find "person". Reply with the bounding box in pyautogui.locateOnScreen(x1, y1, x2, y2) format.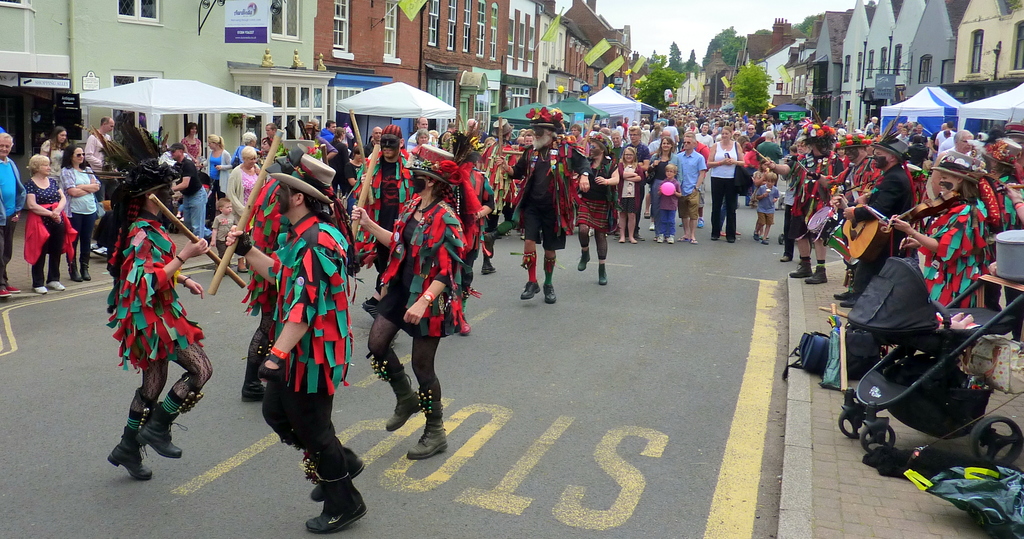
pyautogui.locateOnScreen(210, 199, 237, 270).
